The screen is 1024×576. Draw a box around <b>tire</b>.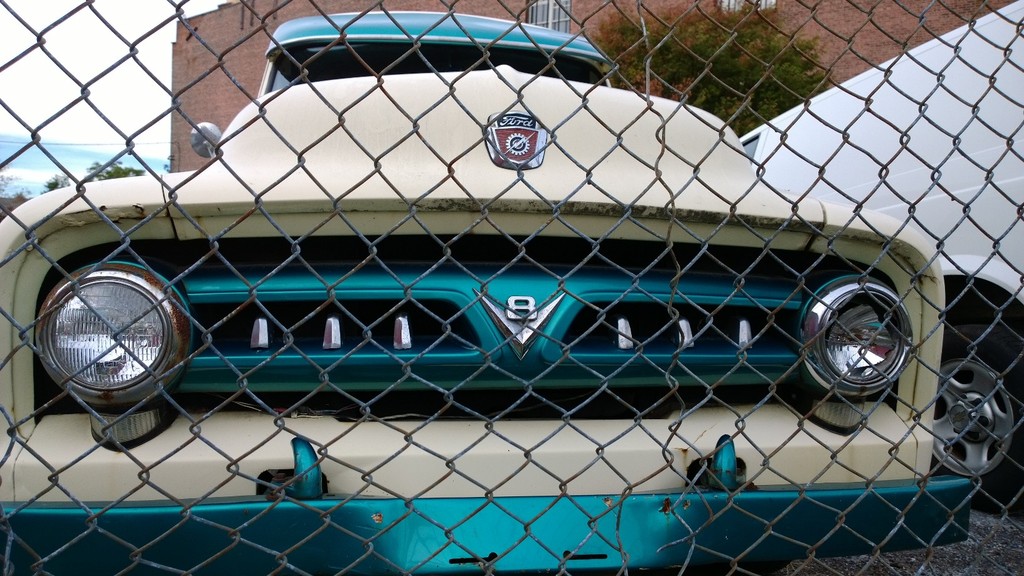
x1=934 y1=340 x2=1014 y2=502.
